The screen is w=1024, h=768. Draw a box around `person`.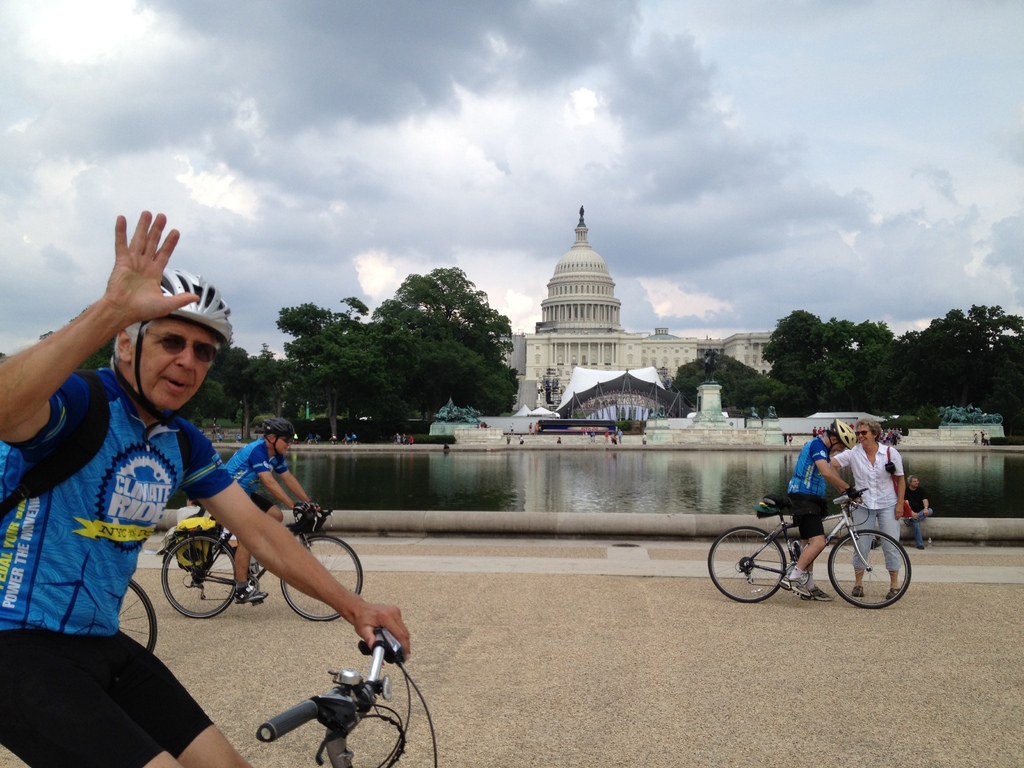
bbox=[897, 466, 927, 543].
